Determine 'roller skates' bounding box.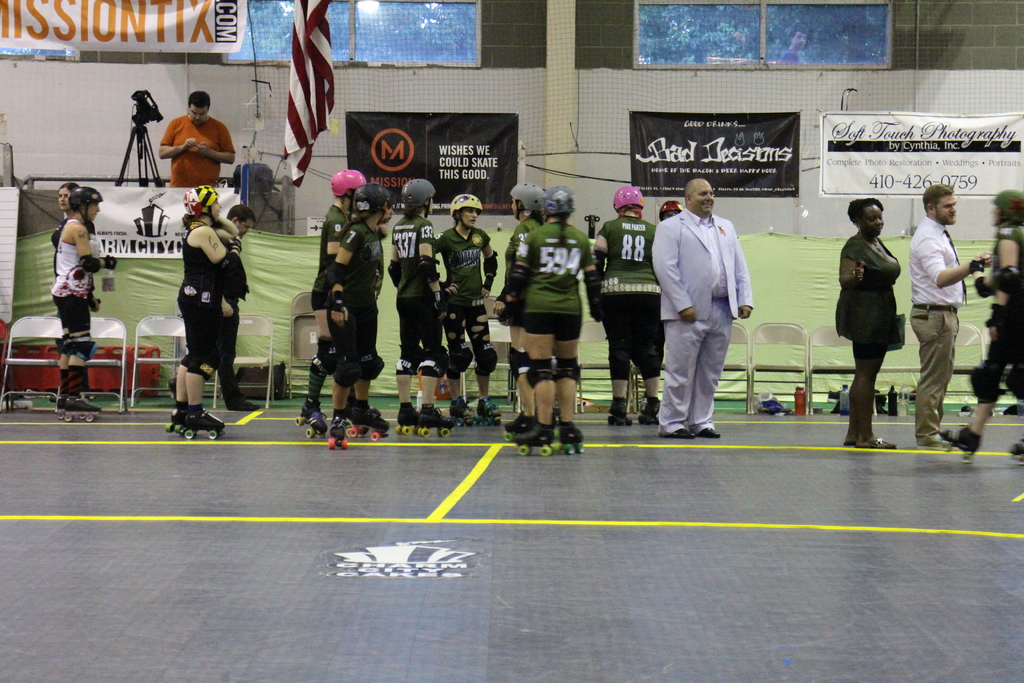
Determined: [164, 400, 186, 433].
